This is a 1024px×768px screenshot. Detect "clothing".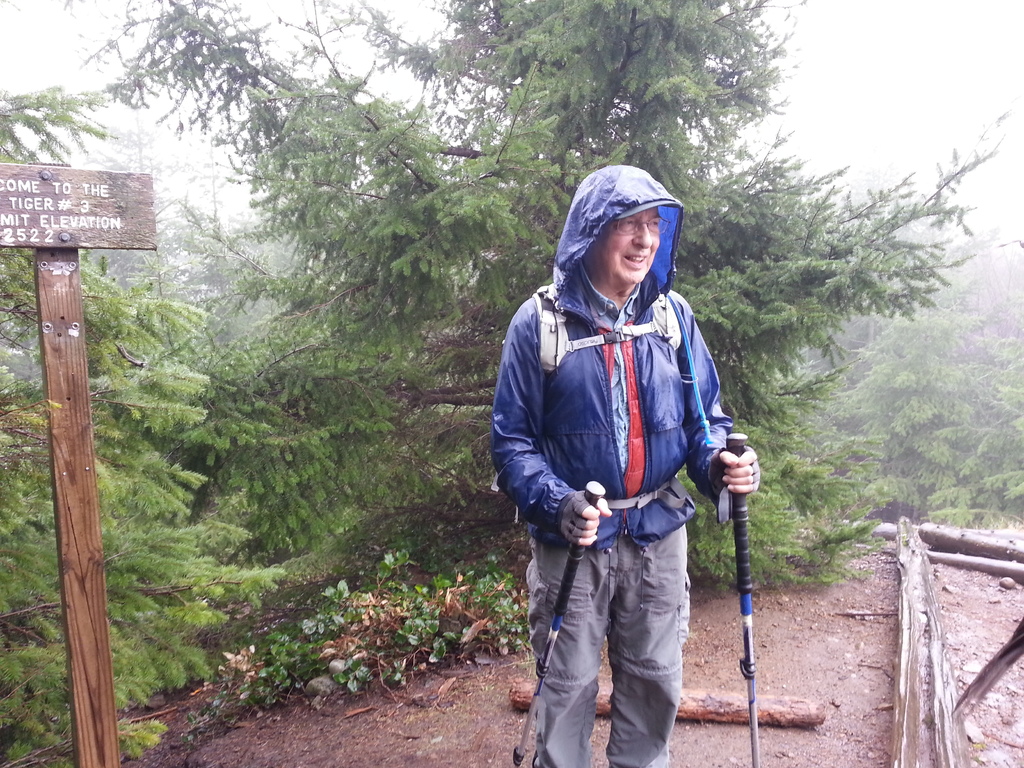
<bbox>497, 168, 745, 701</bbox>.
